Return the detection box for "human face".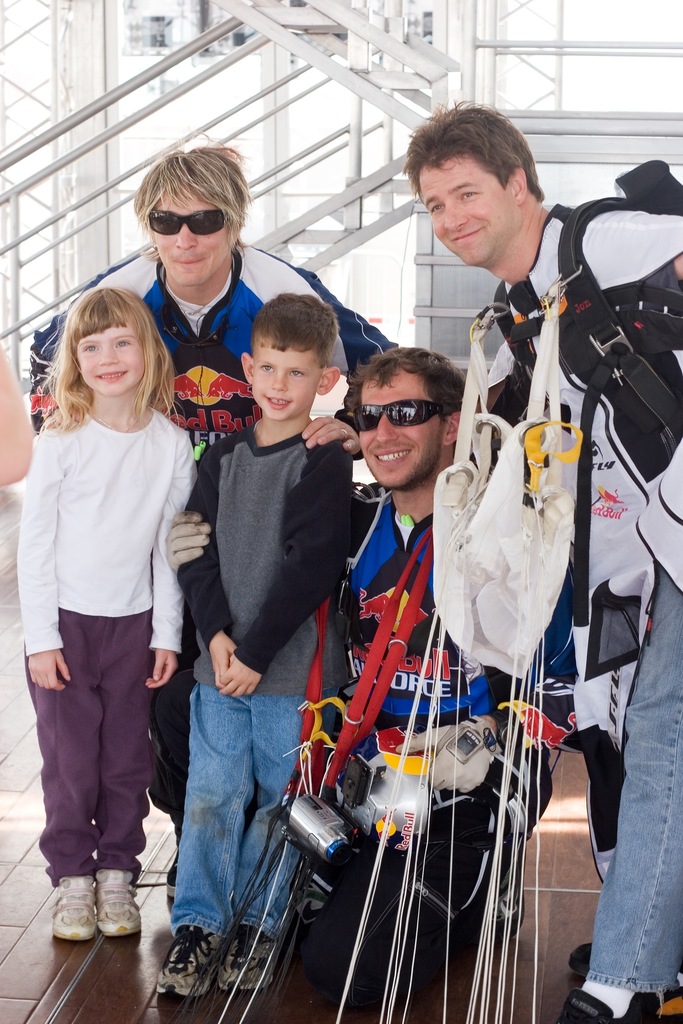
l=147, t=193, r=224, b=284.
